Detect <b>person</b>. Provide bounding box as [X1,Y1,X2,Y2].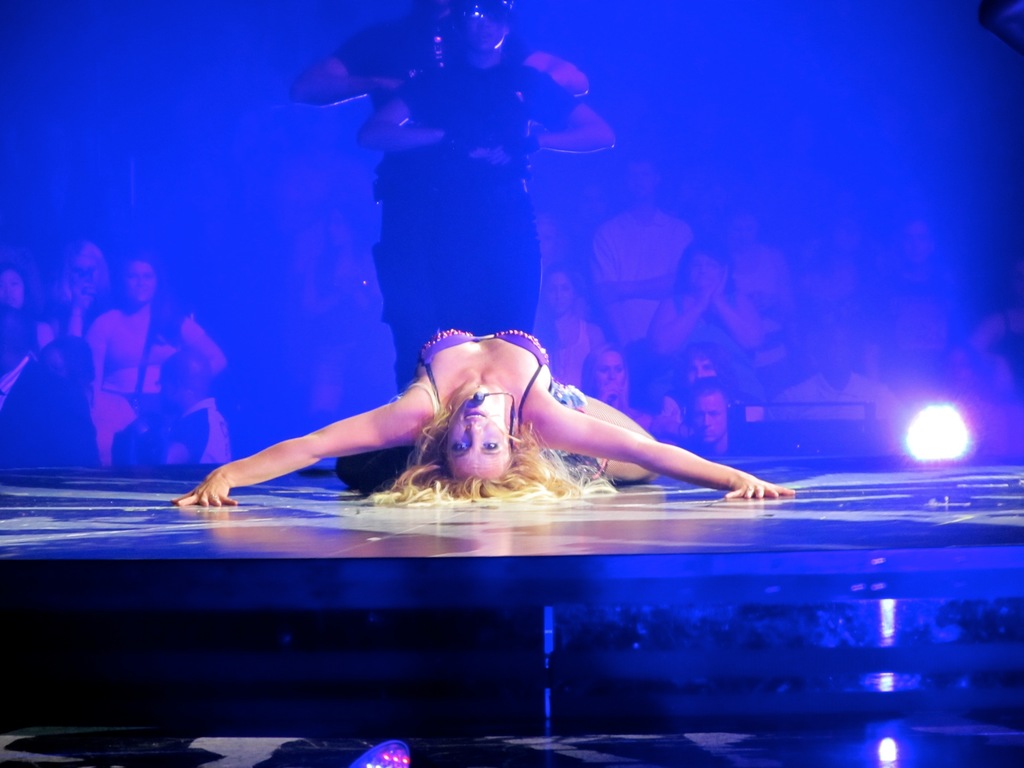
[9,338,102,471].
